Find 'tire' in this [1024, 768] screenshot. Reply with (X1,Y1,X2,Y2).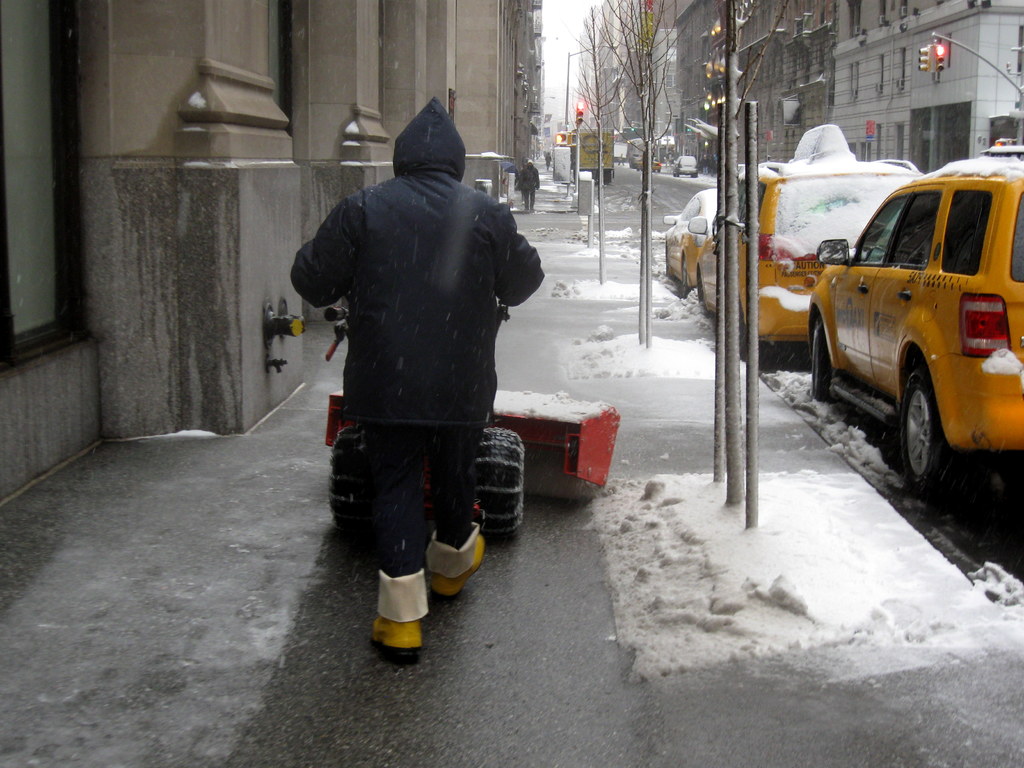
(895,349,976,497).
